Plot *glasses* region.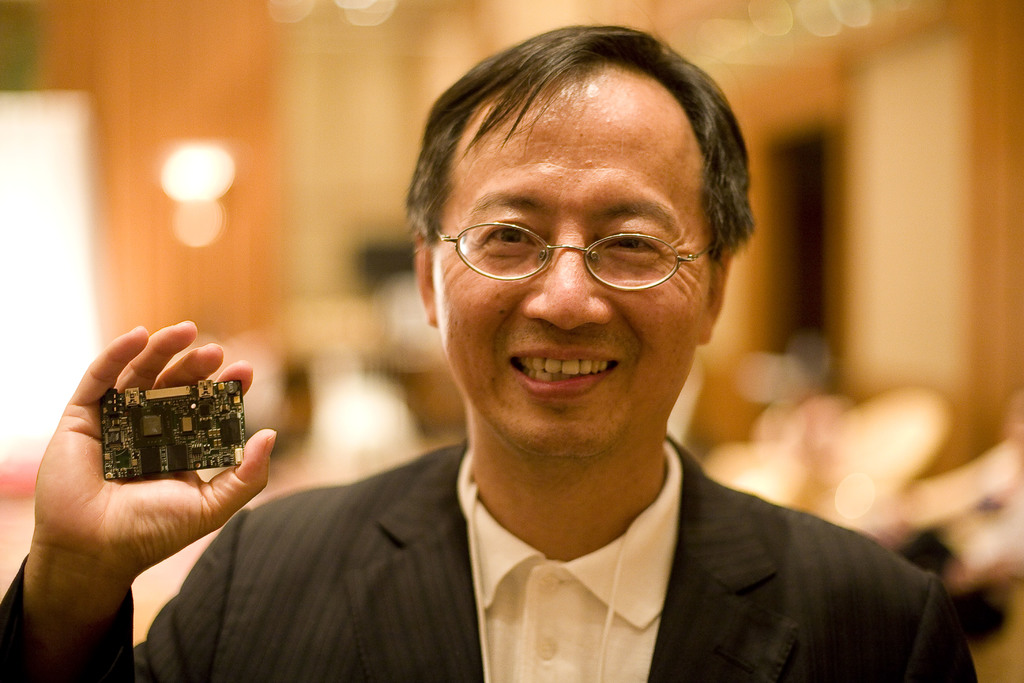
Plotted at 439 202 723 289.
